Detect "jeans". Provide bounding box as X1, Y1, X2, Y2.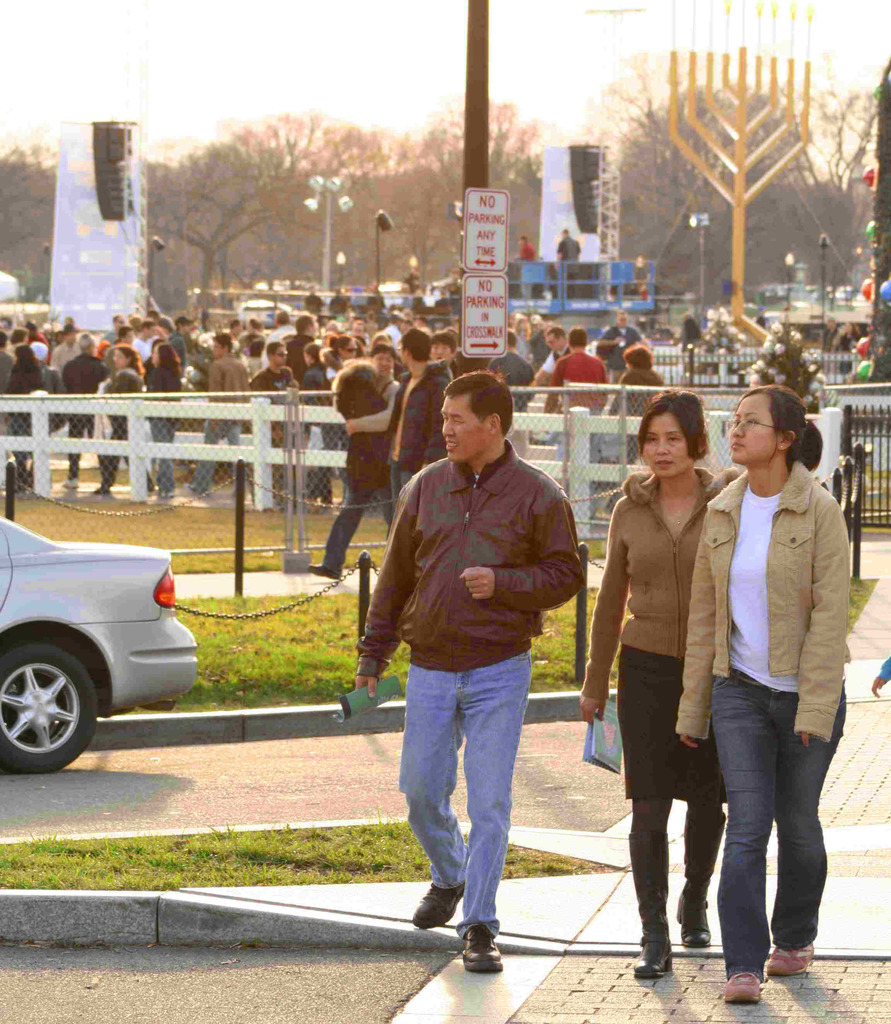
146, 417, 169, 490.
